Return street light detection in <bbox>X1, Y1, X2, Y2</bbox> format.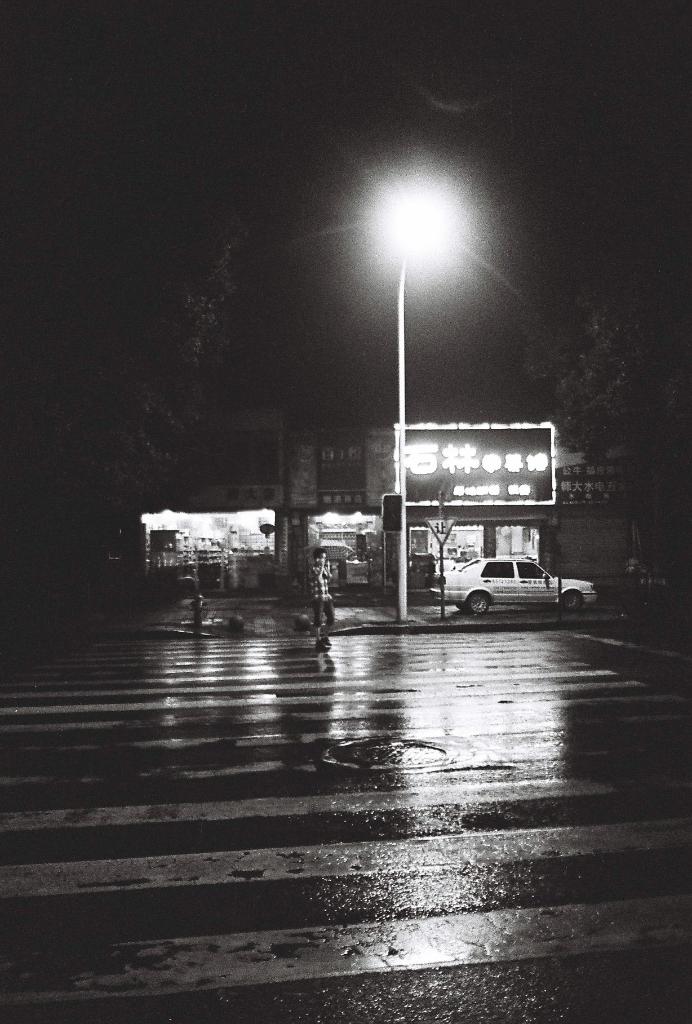
<bbox>367, 175, 460, 625</bbox>.
